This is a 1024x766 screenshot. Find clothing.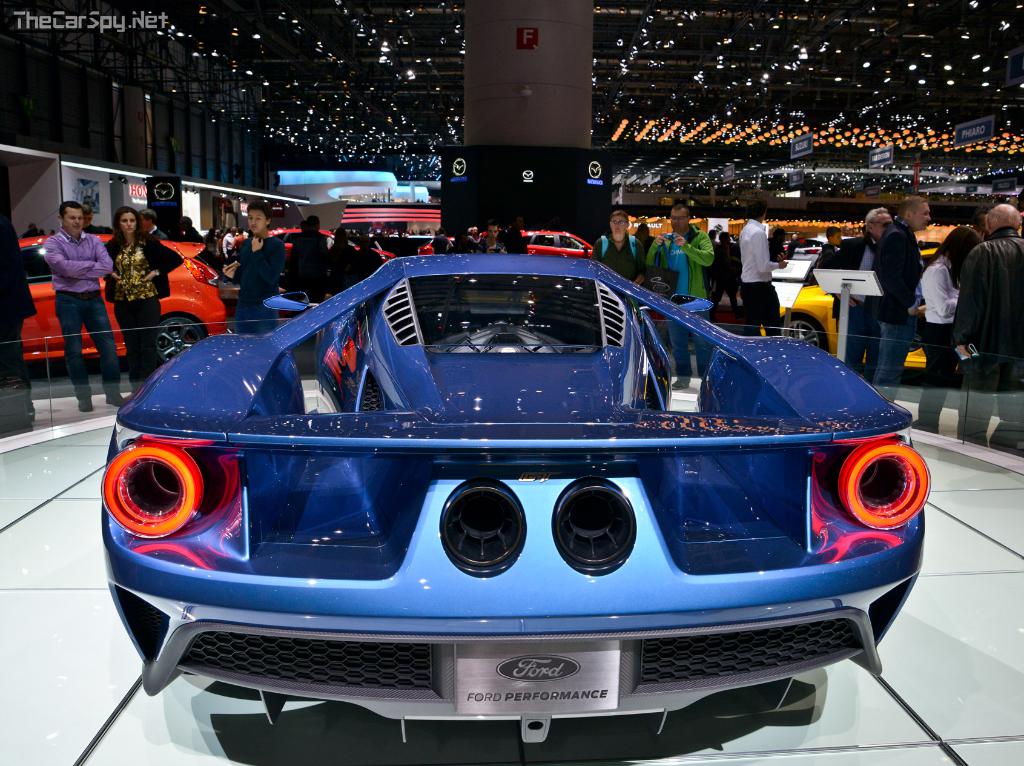
Bounding box: bbox(831, 235, 881, 379).
